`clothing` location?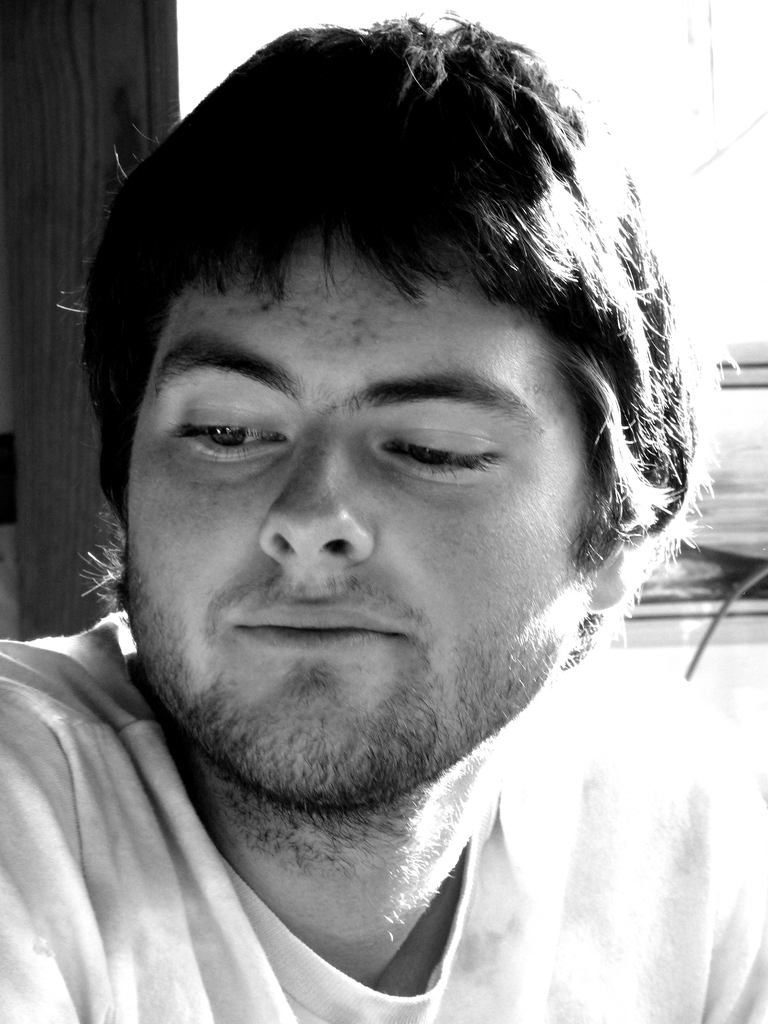
0/609/767/1023
